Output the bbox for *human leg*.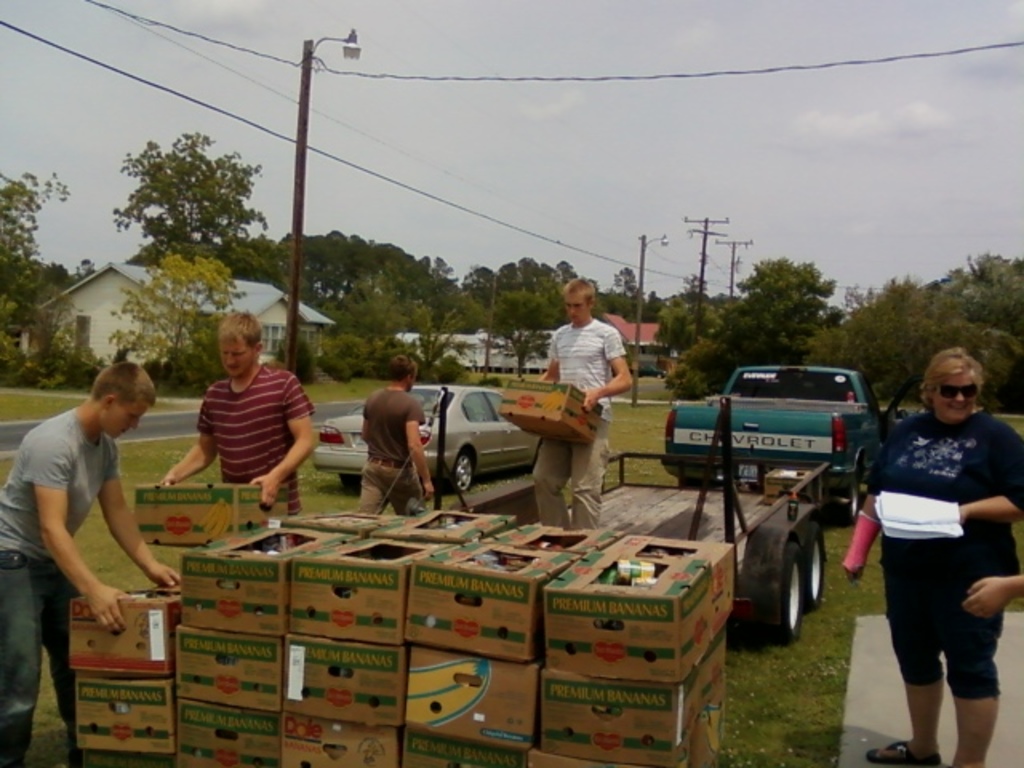
locate(931, 536, 1018, 766).
